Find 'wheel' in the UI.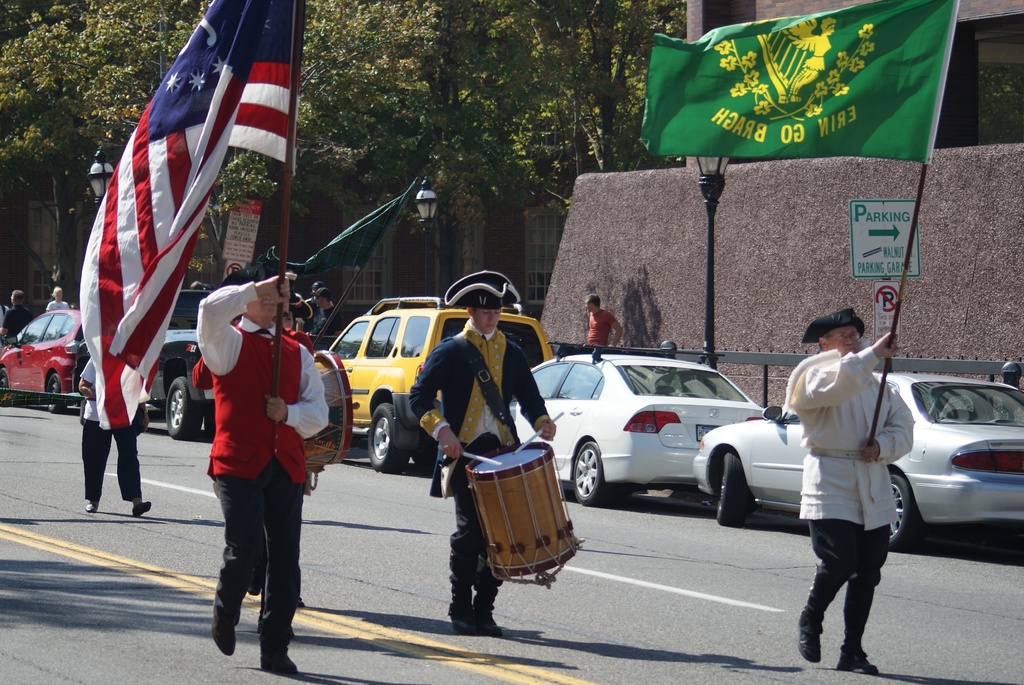
UI element at 715,453,748,525.
